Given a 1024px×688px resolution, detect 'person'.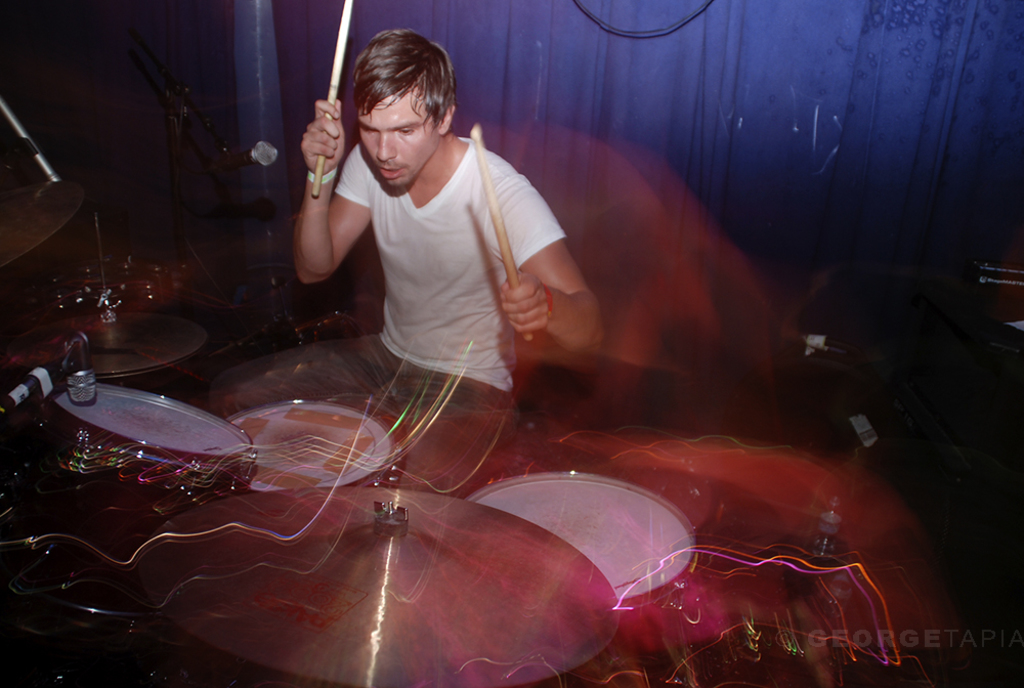
198, 27, 604, 500.
